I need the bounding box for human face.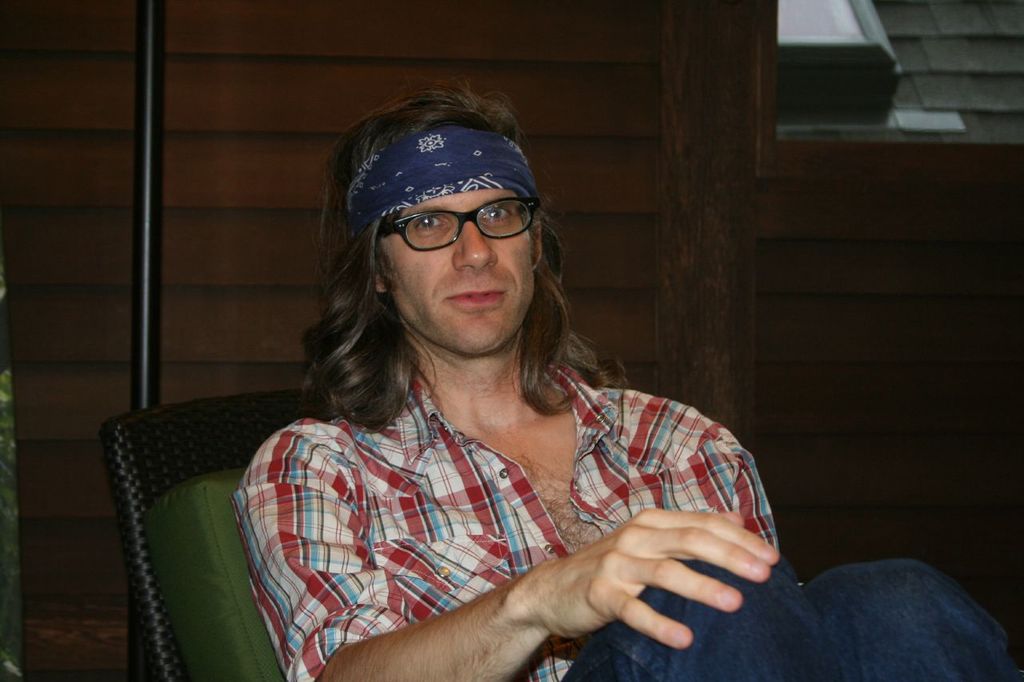
Here it is: bbox(378, 190, 529, 353).
